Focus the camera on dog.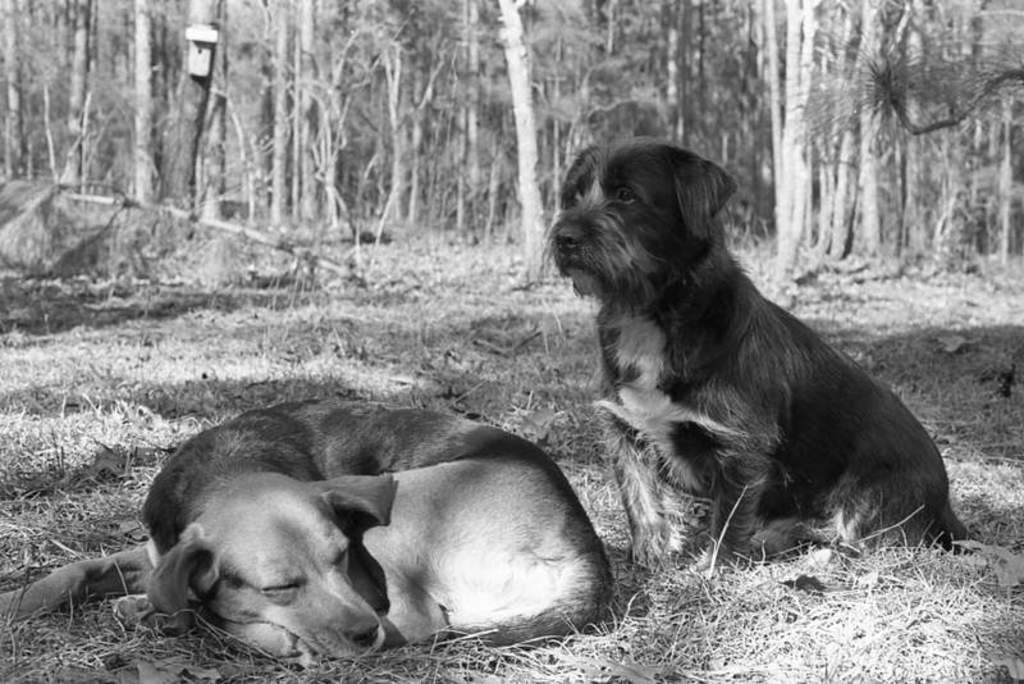
Focus region: 0, 398, 614, 661.
